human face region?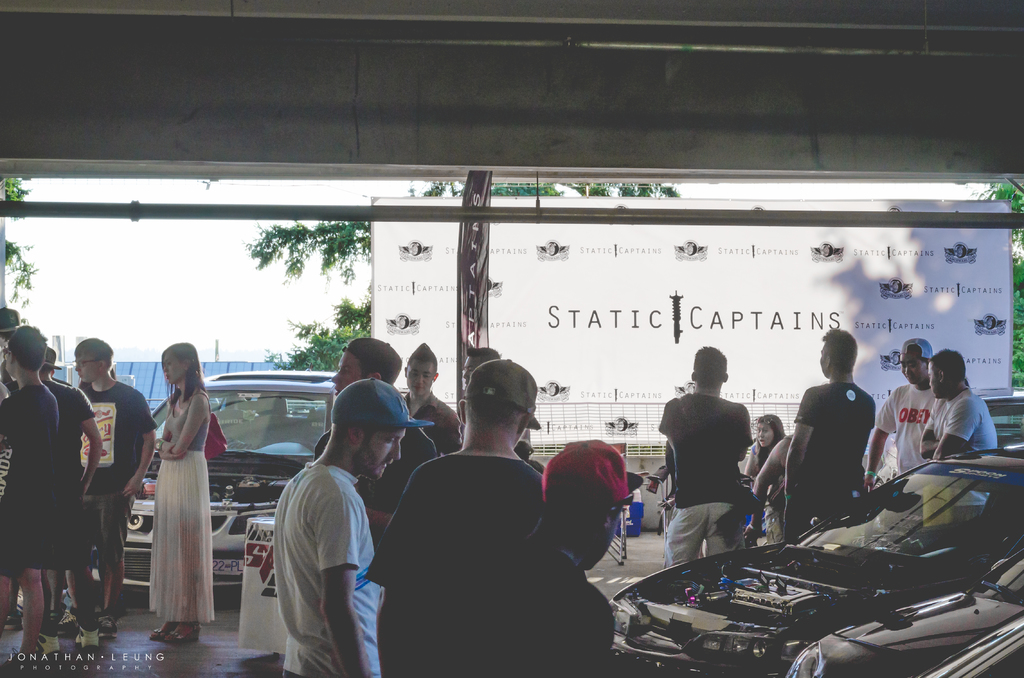
355:428:401:480
